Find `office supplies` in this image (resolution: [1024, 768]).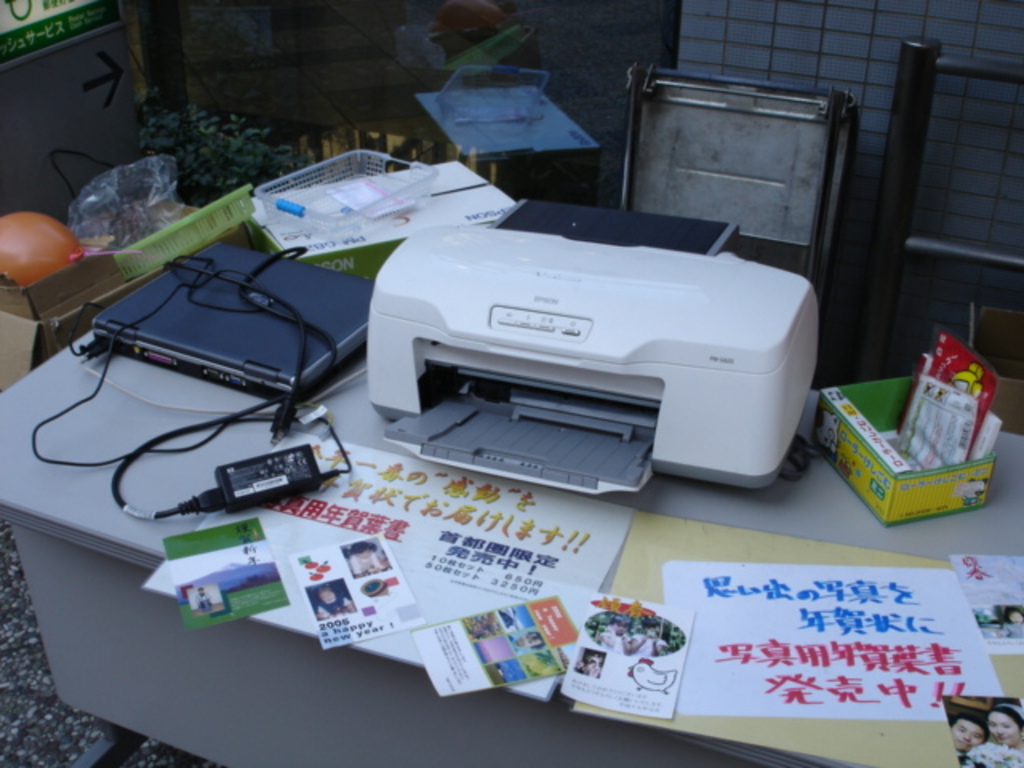
[x1=862, y1=29, x2=1022, y2=373].
